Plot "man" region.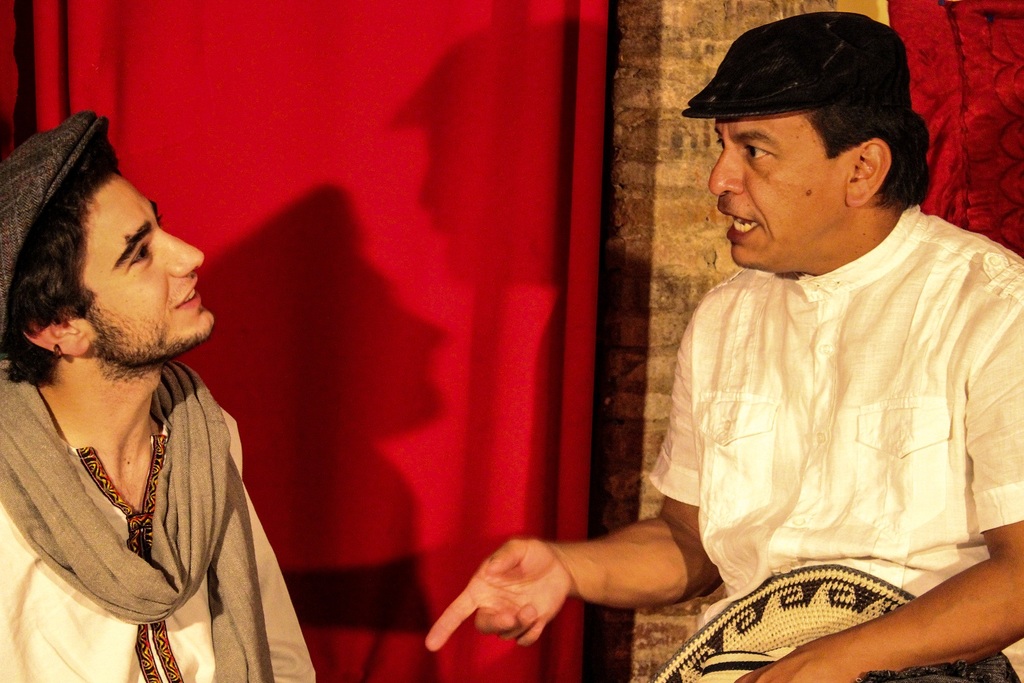
Plotted at (left=425, top=12, right=1023, bottom=682).
